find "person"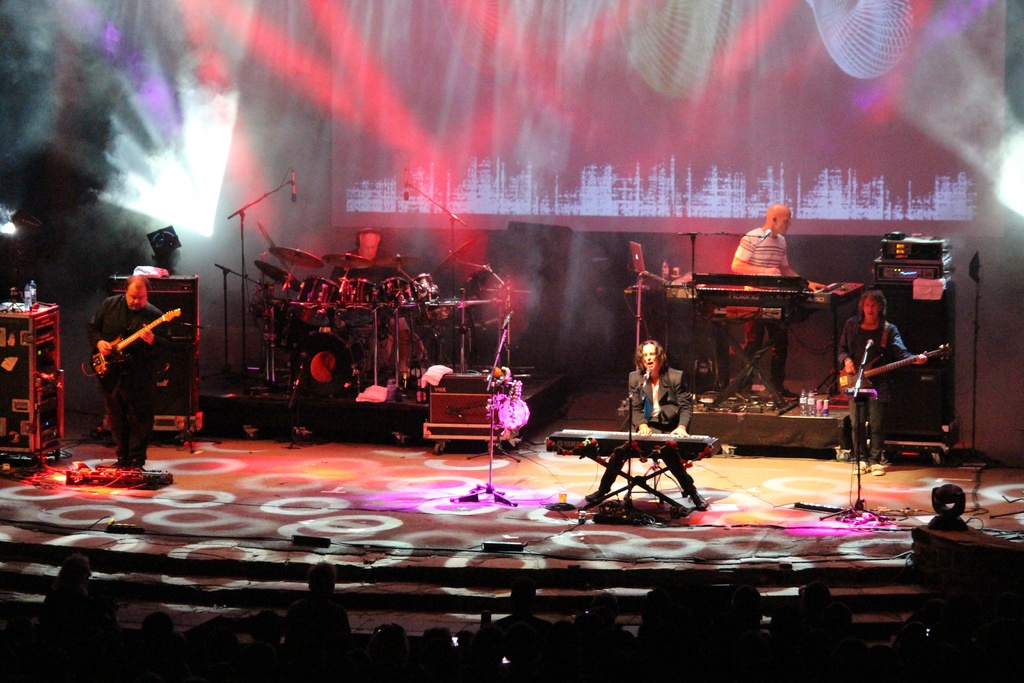
726, 199, 829, 404
